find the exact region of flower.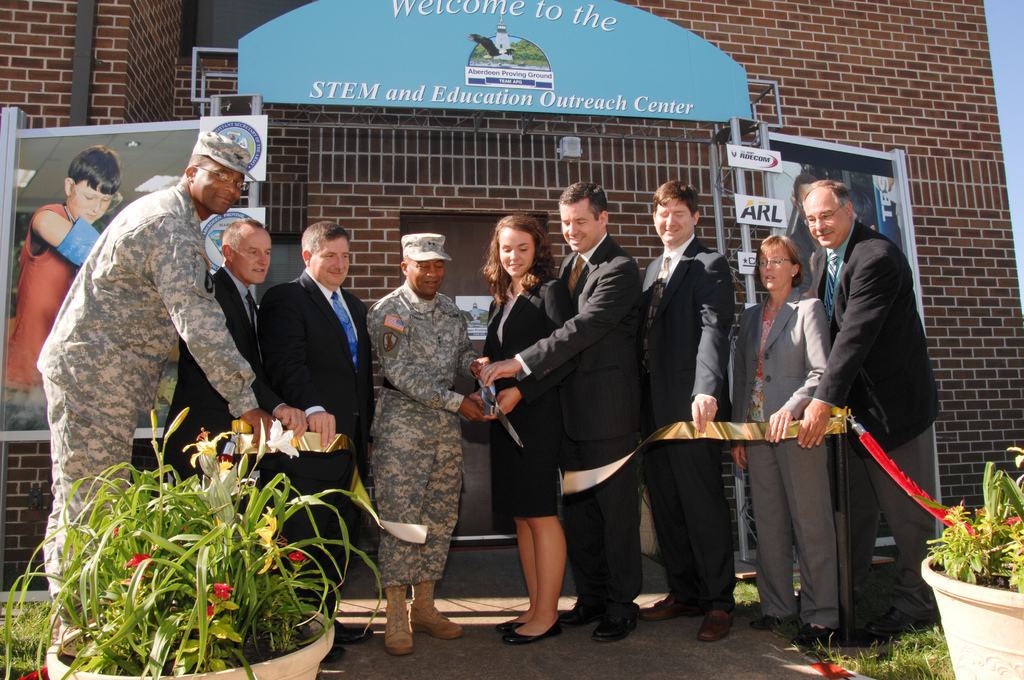
Exact region: 1004, 514, 1020, 526.
